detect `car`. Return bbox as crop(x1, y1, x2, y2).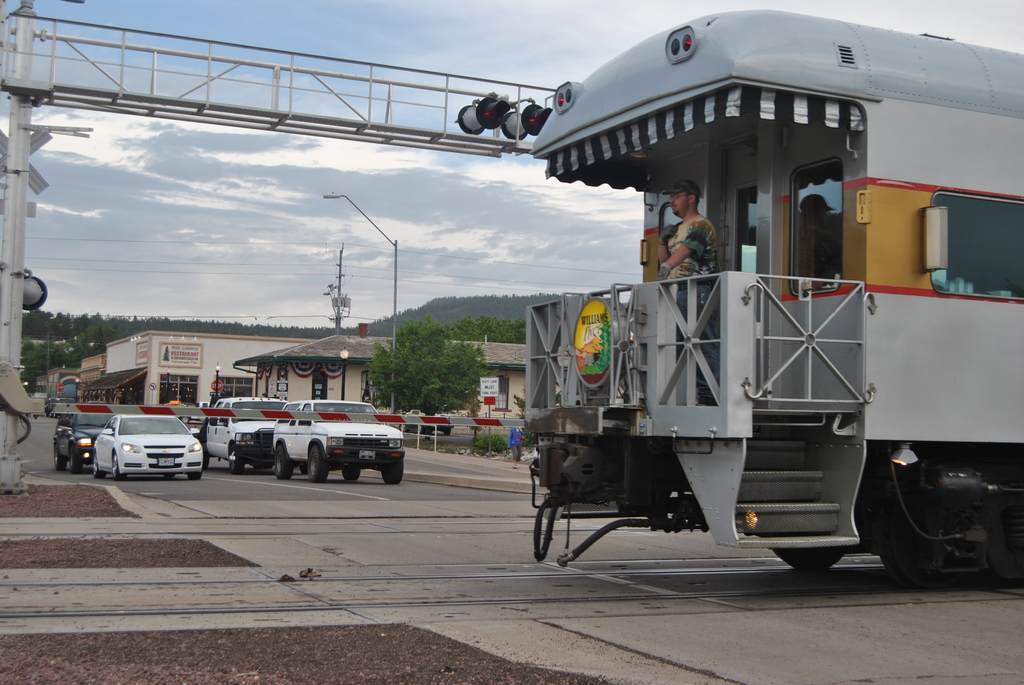
crop(203, 396, 289, 475).
